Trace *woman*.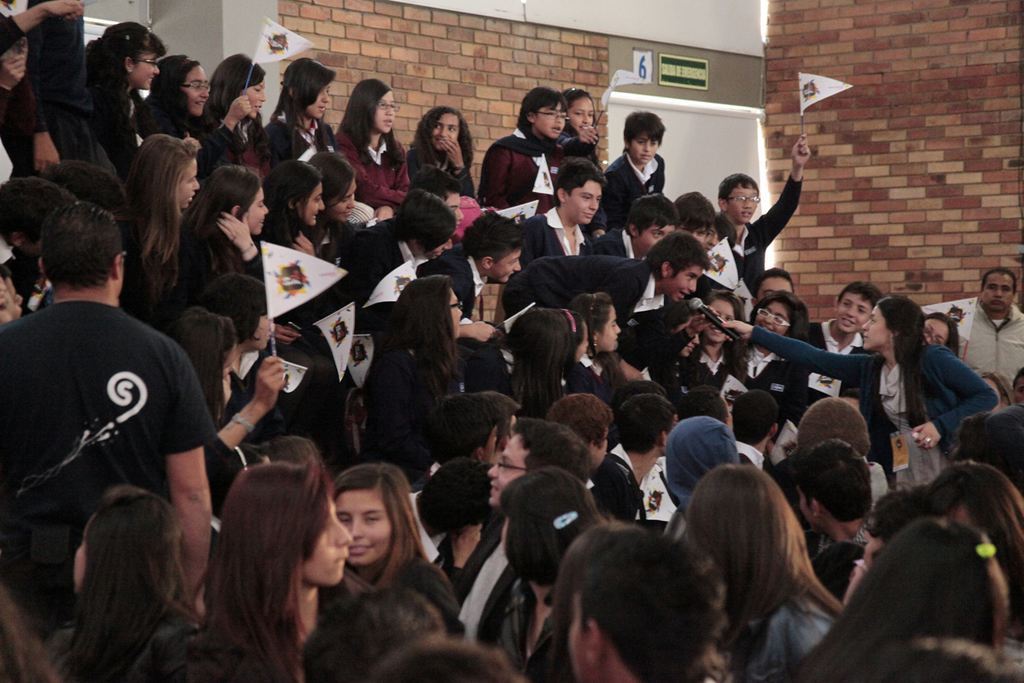
Traced to box=[919, 314, 961, 357].
